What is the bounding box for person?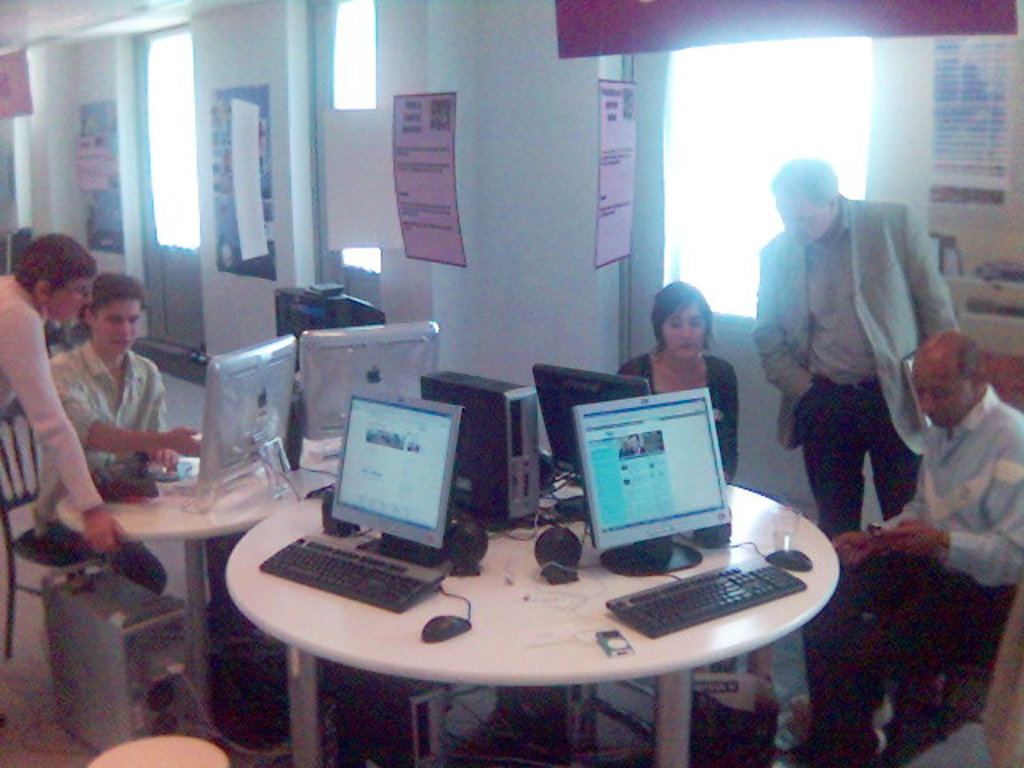
<box>782,331,1022,766</box>.
